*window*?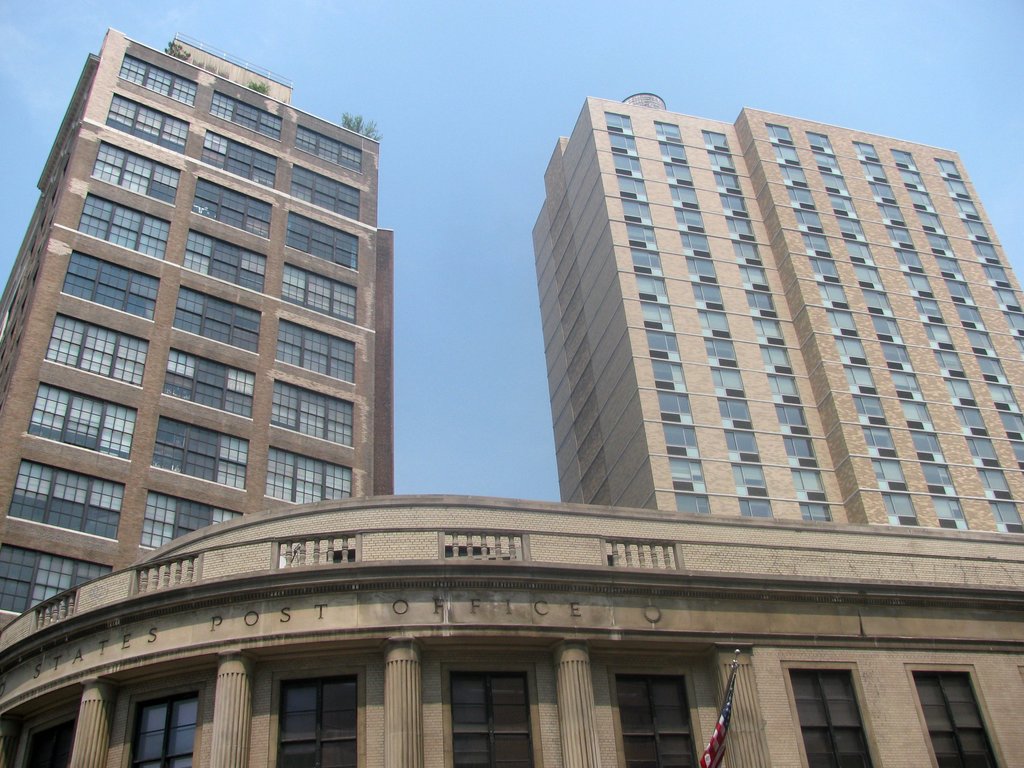
x1=865 y1=289 x2=890 y2=315
